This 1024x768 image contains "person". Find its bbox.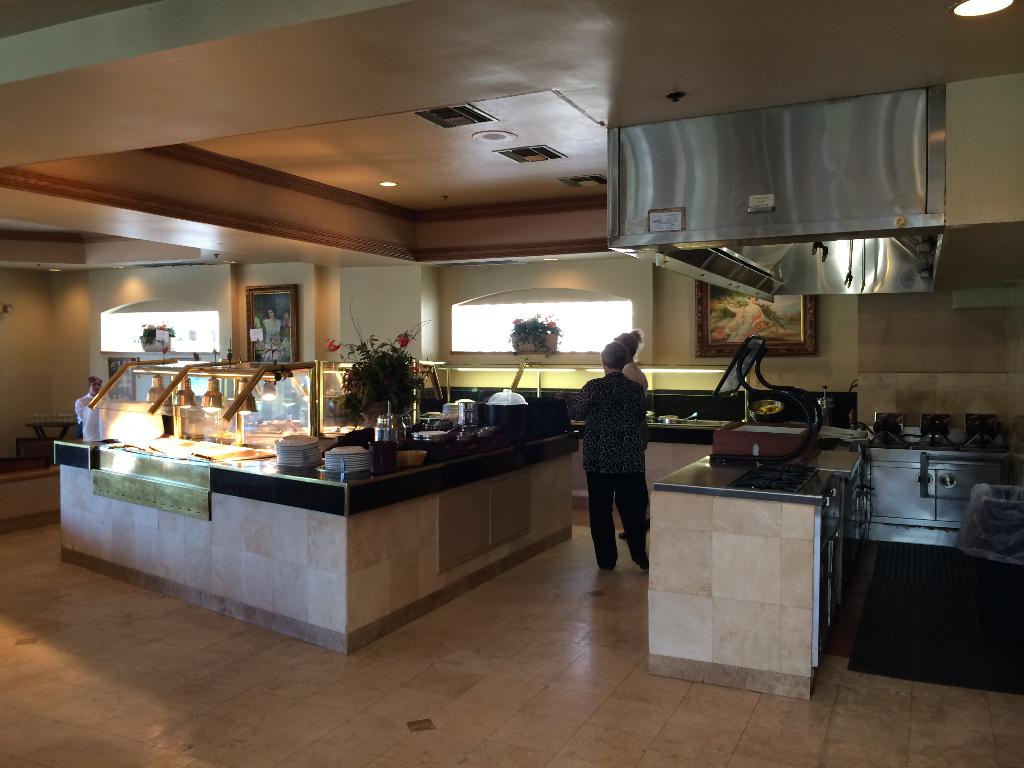
(x1=71, y1=371, x2=113, y2=447).
